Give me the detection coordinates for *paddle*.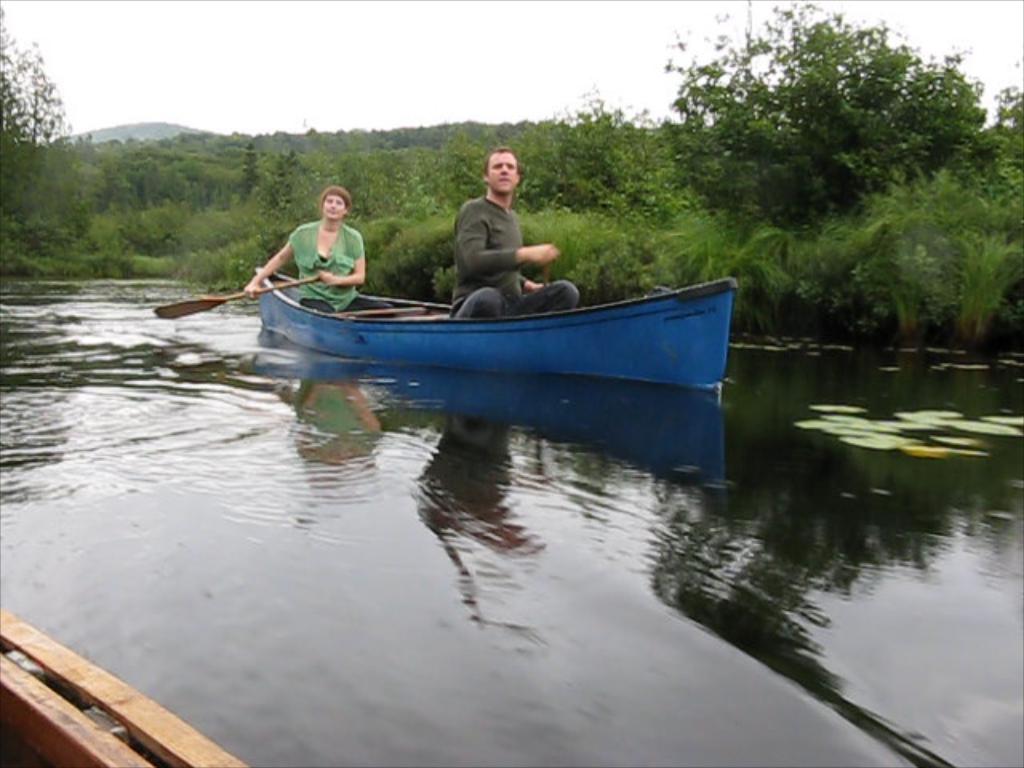
select_region(533, 240, 552, 299).
